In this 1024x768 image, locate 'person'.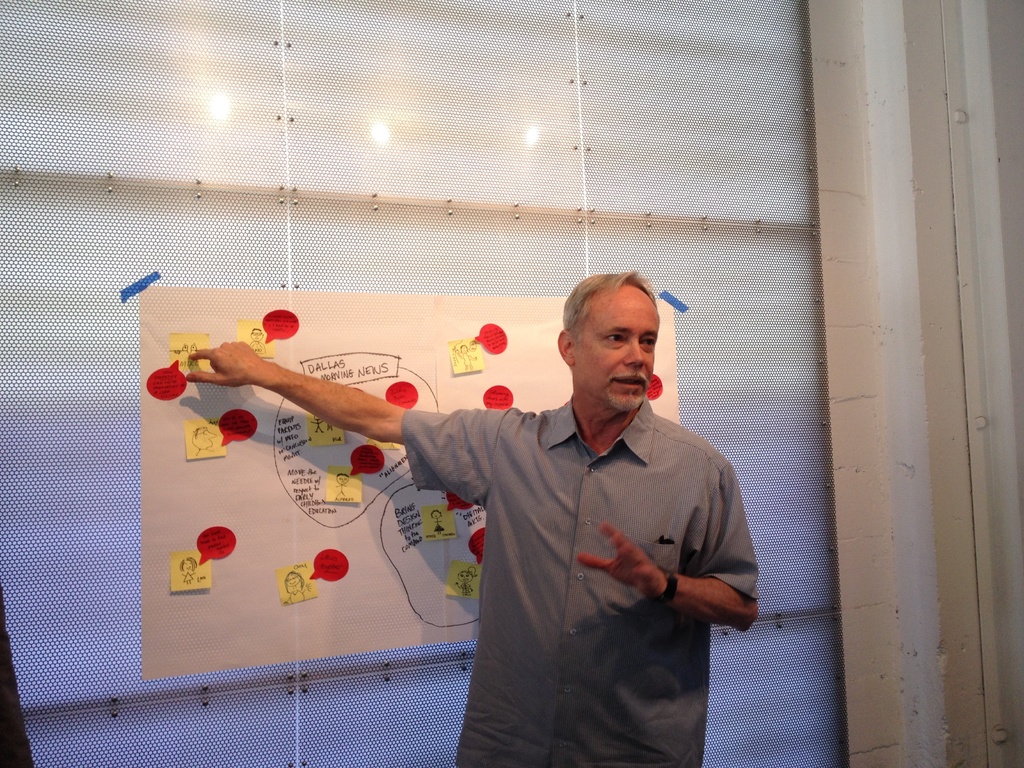
Bounding box: (454,565,480,597).
